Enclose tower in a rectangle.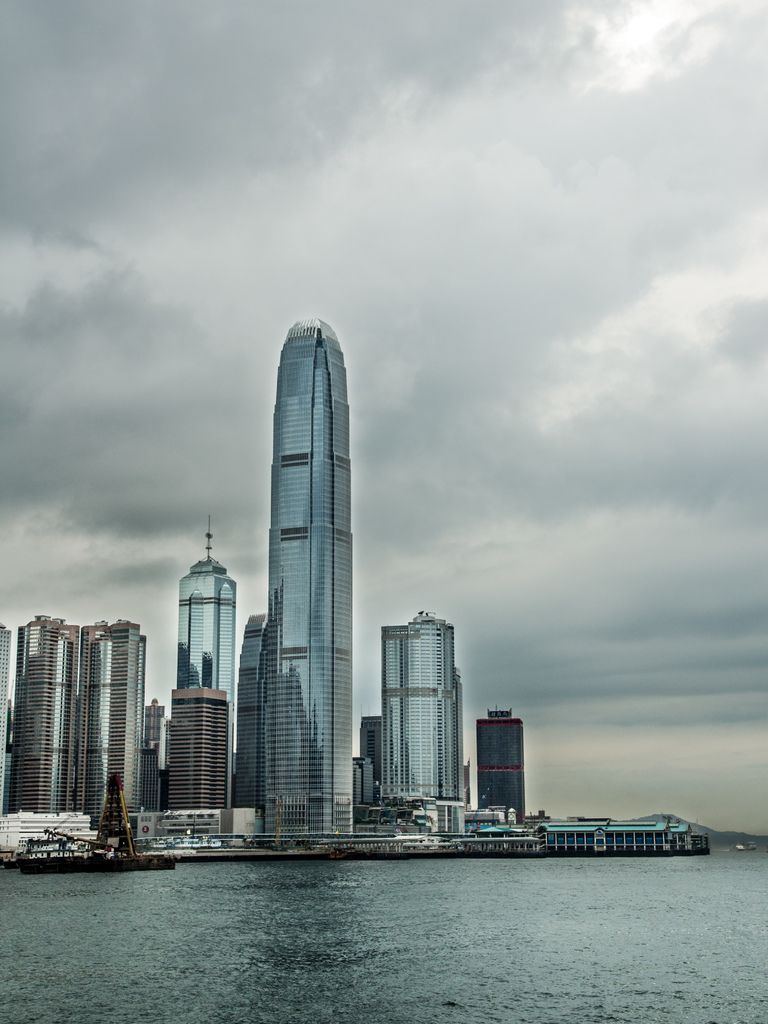
pyautogui.locateOnScreen(16, 610, 145, 811).
